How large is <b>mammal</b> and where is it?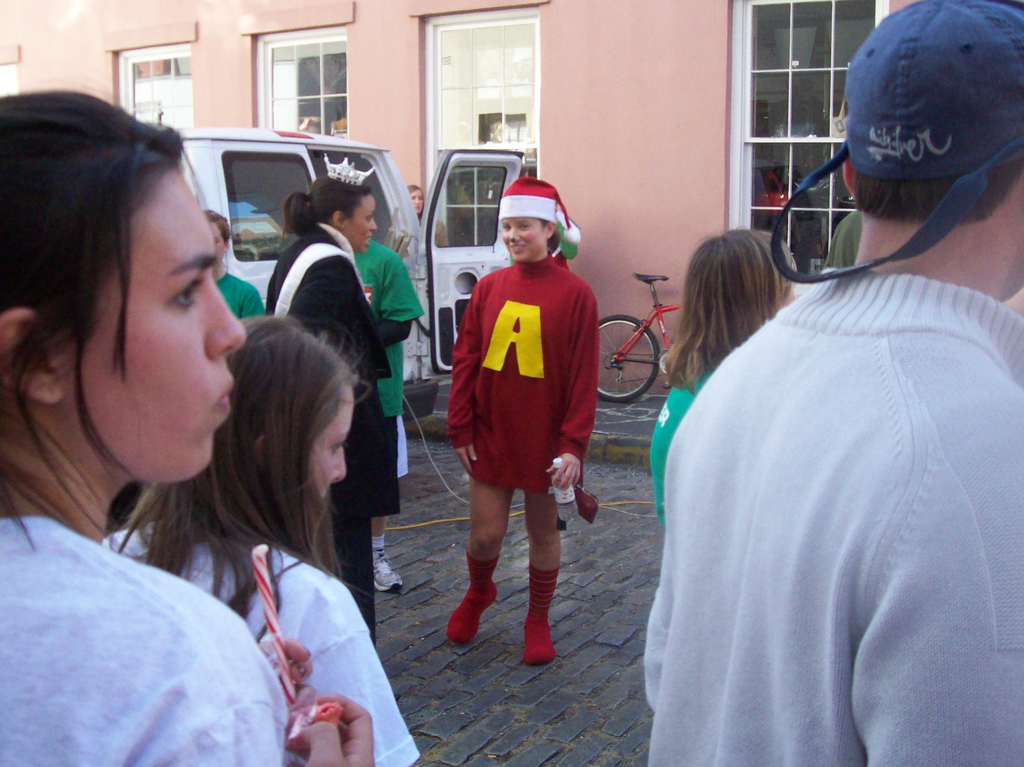
Bounding box: select_region(423, 202, 611, 638).
